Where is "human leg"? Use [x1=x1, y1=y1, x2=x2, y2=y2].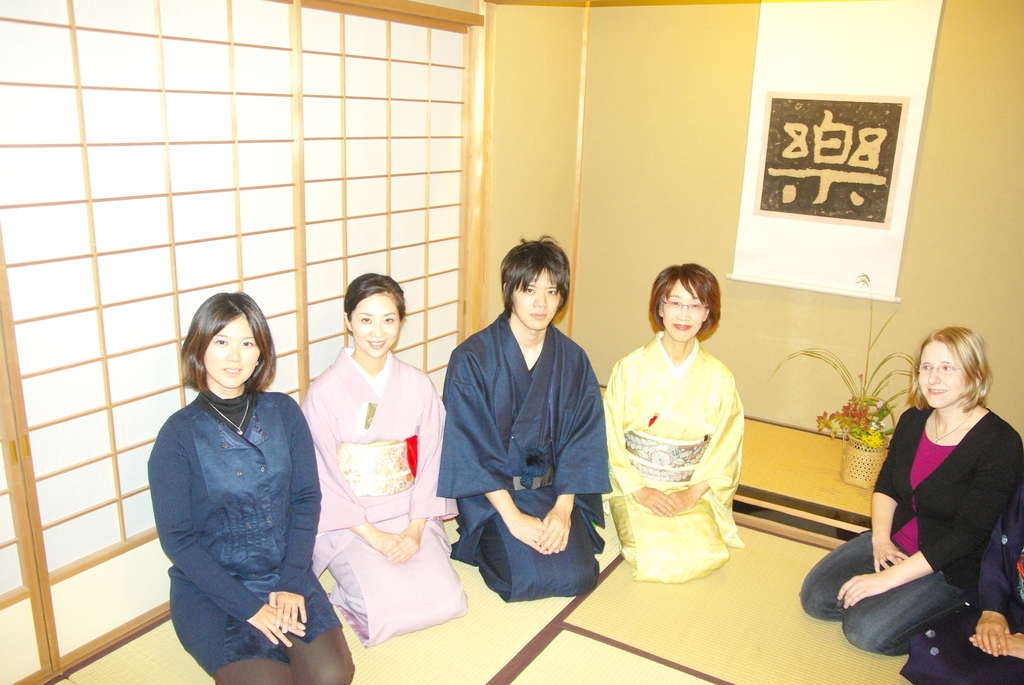
[x1=669, y1=488, x2=722, y2=581].
